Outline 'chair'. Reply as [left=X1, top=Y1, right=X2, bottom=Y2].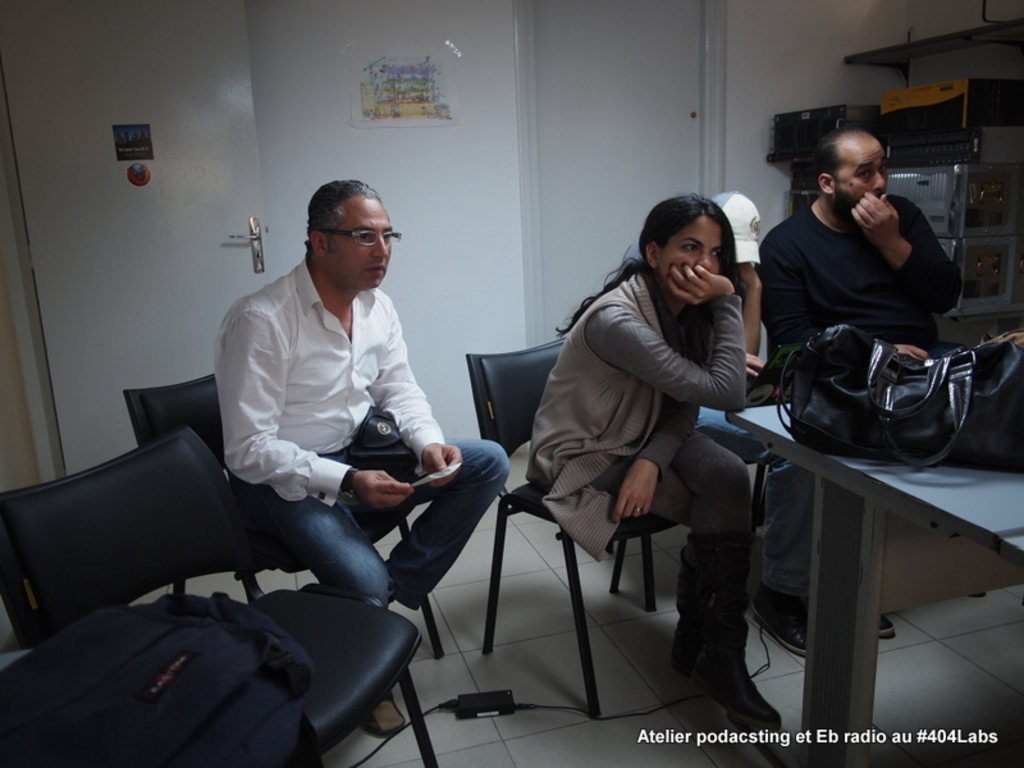
[left=1, top=425, right=440, bottom=765].
